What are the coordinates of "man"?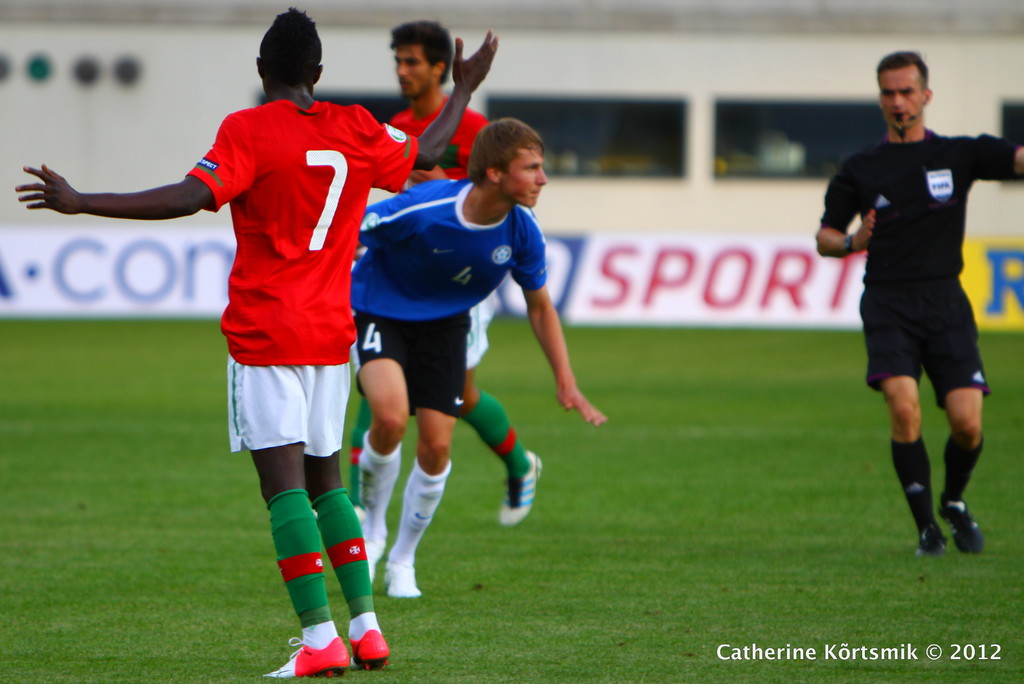
<bbox>309, 20, 544, 521</bbox>.
